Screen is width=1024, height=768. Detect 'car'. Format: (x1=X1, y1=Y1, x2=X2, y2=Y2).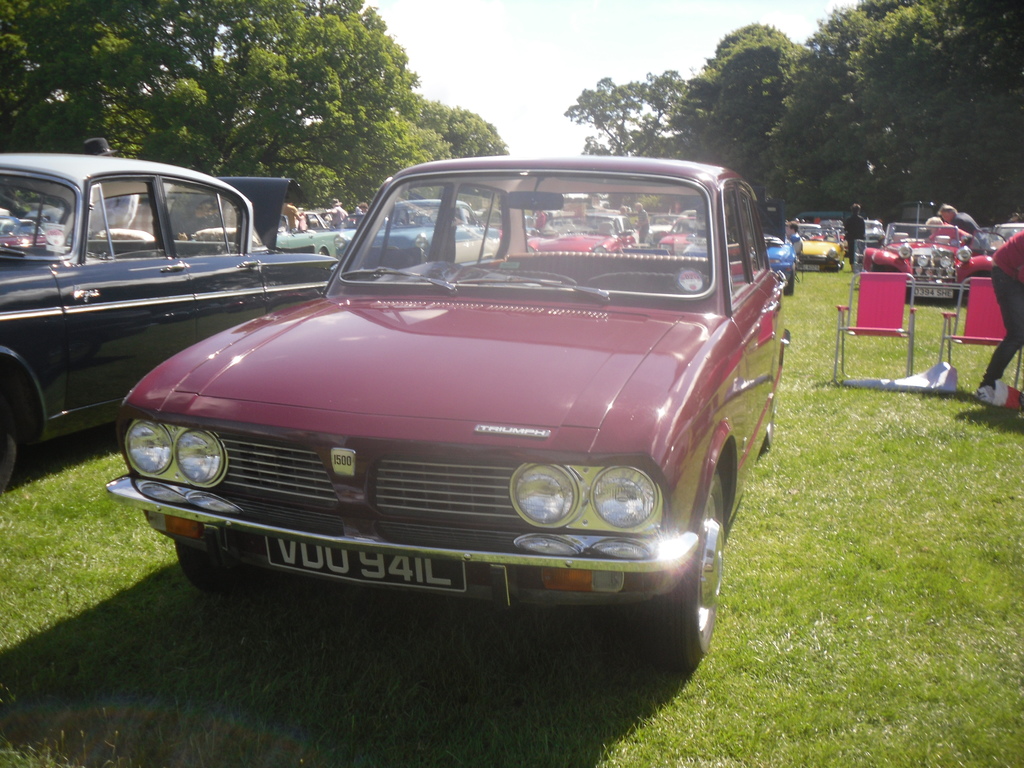
(x1=239, y1=205, x2=351, y2=260).
